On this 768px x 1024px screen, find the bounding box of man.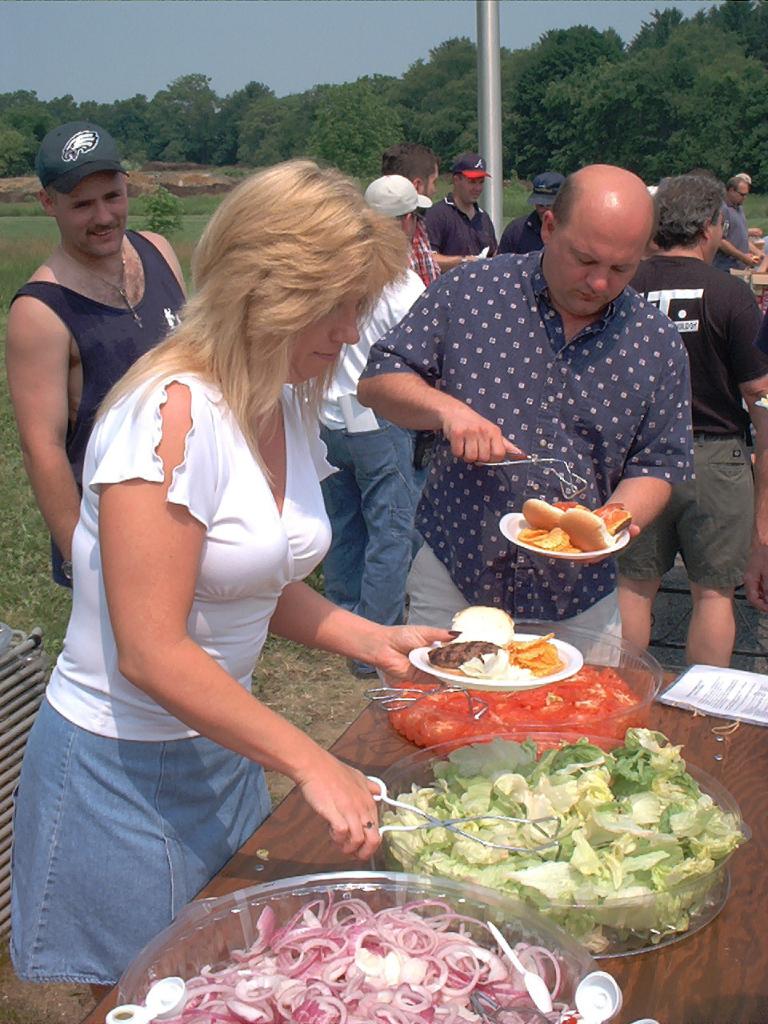
Bounding box: x1=428, y1=150, x2=499, y2=269.
